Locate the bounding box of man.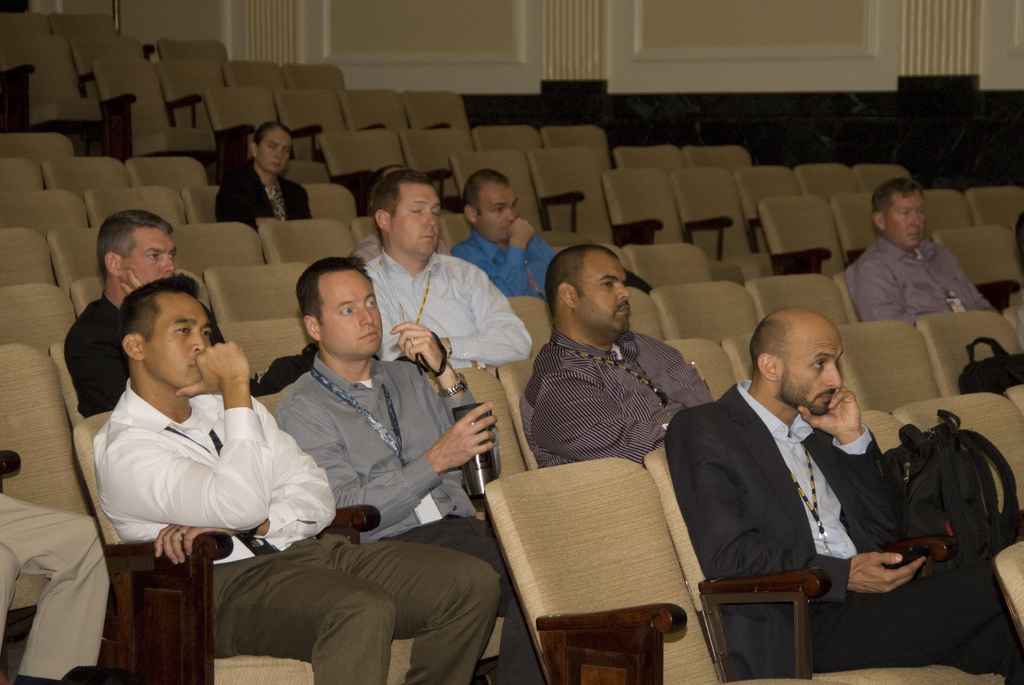
Bounding box: bbox=(444, 171, 555, 299).
